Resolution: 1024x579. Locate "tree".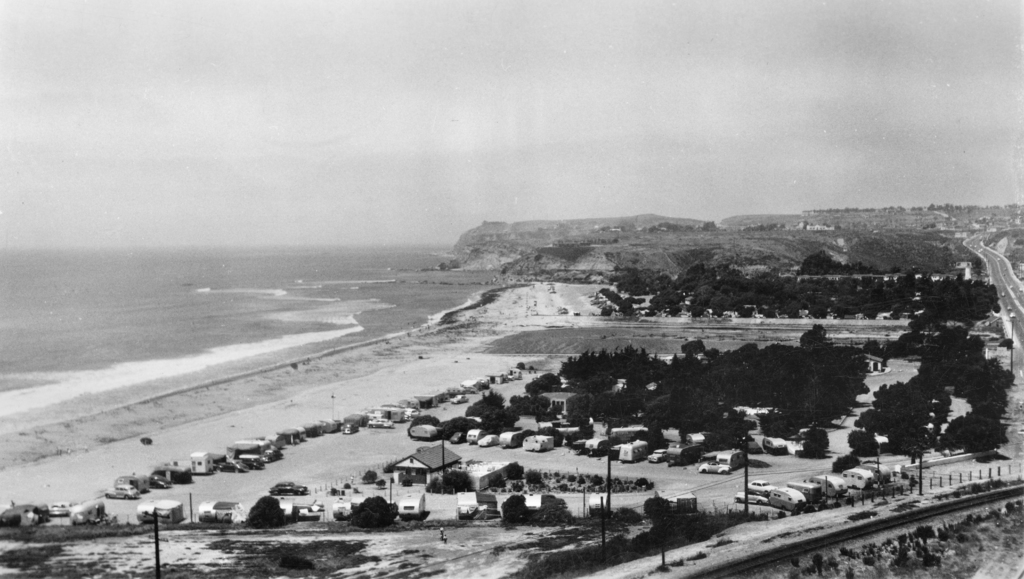
[642,494,676,523].
